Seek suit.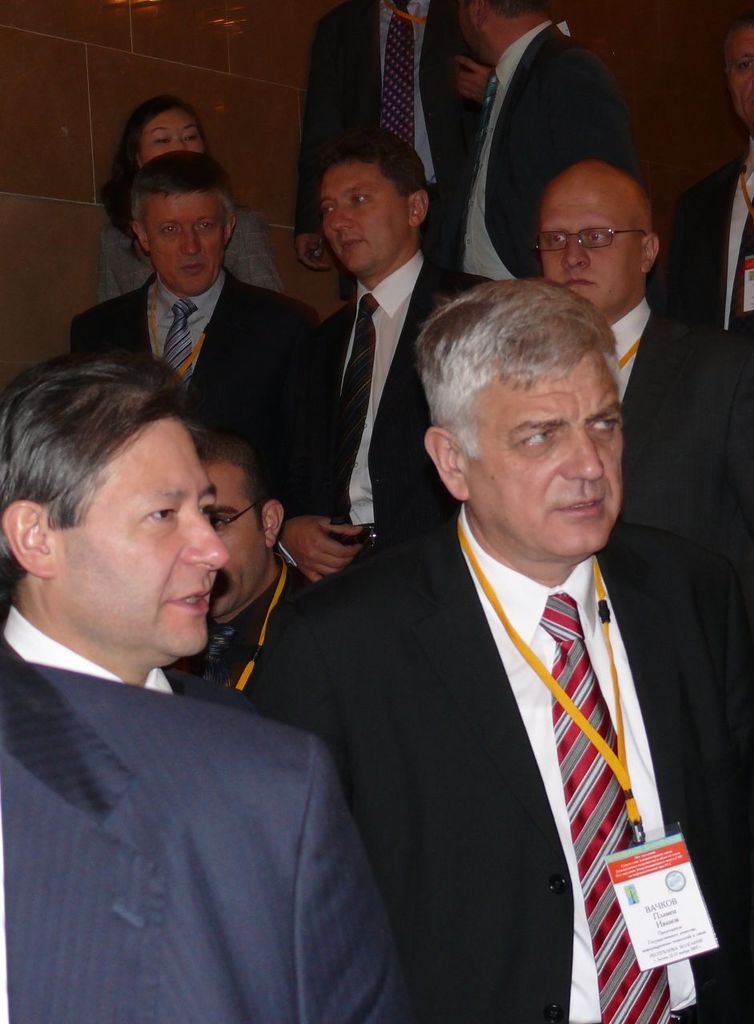
(281,254,479,539).
